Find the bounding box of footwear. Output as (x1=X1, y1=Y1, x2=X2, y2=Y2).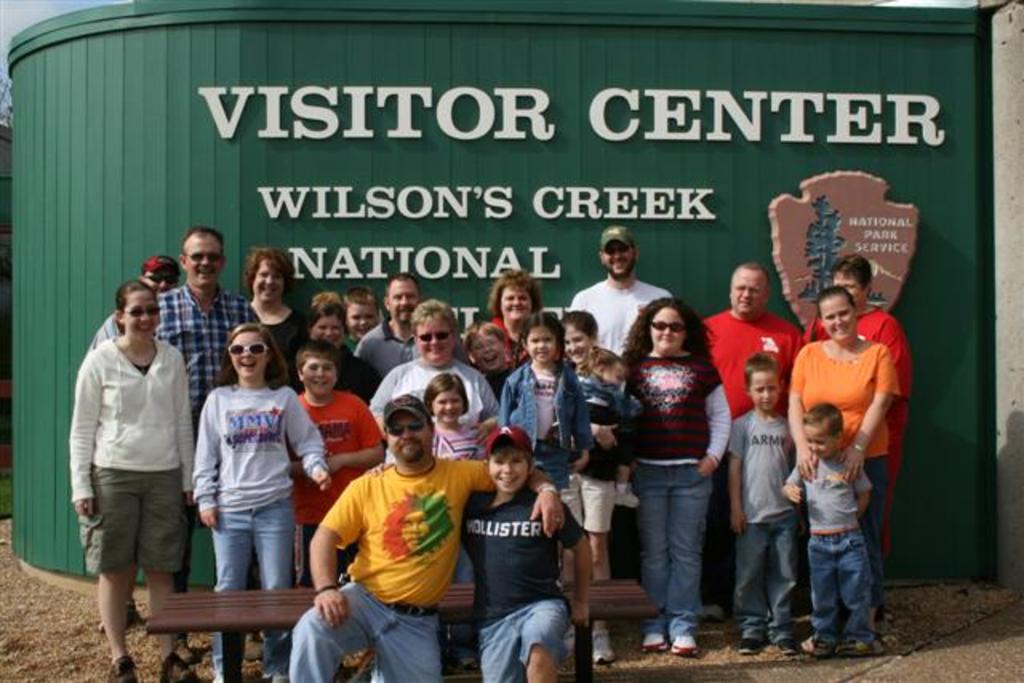
(x1=166, y1=659, x2=190, y2=681).
